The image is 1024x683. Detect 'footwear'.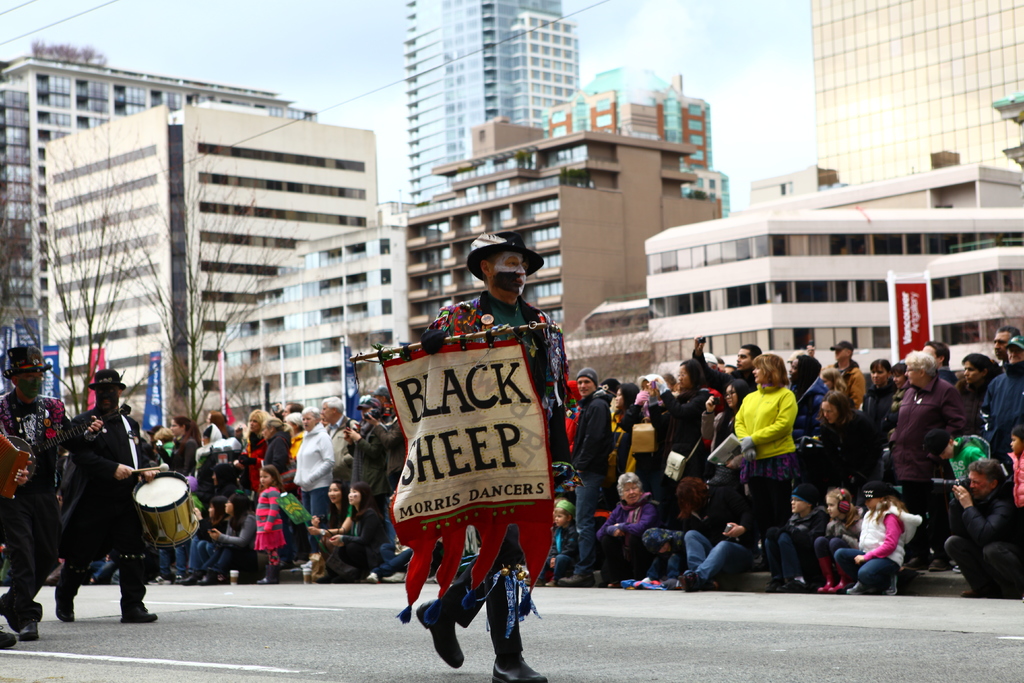
Detection: [218,570,234,585].
